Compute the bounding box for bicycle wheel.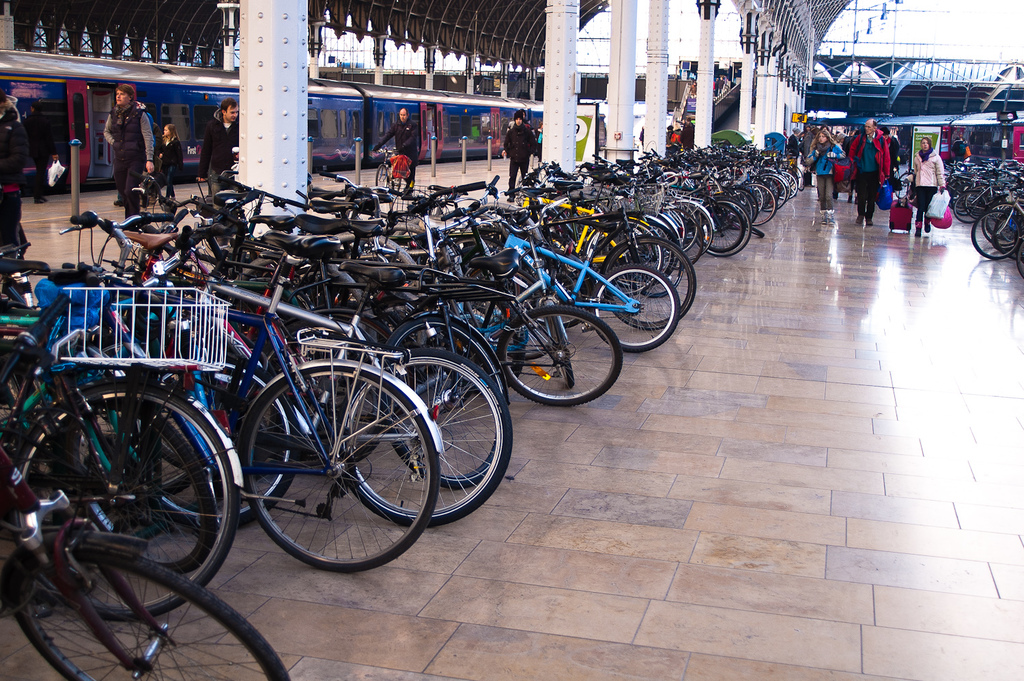
(225,365,457,576).
